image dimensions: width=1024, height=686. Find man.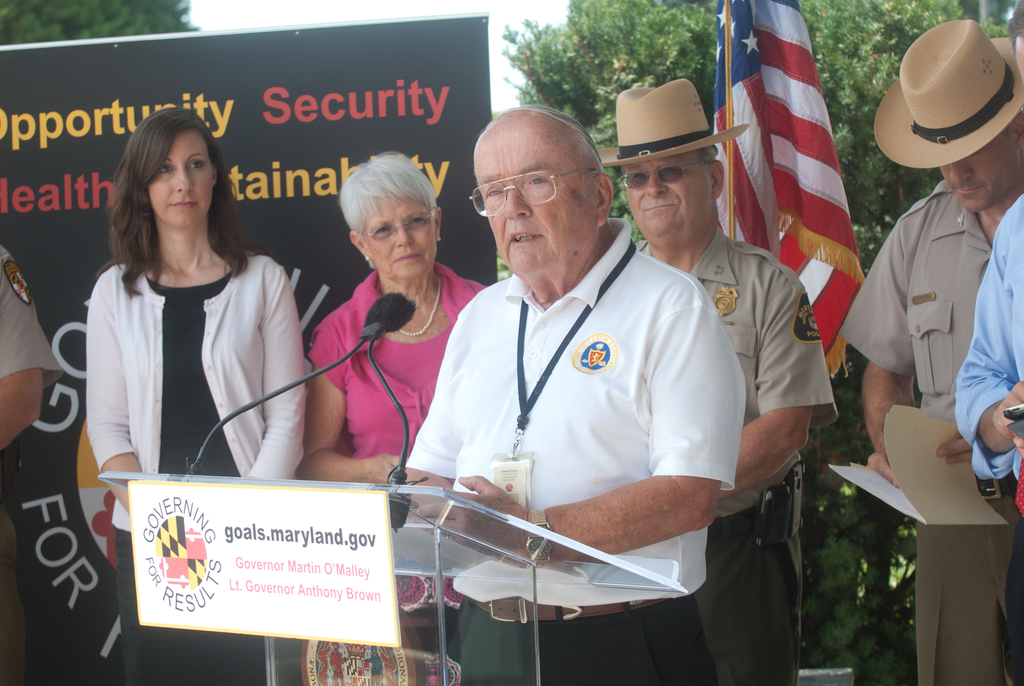
rect(837, 18, 1023, 684).
